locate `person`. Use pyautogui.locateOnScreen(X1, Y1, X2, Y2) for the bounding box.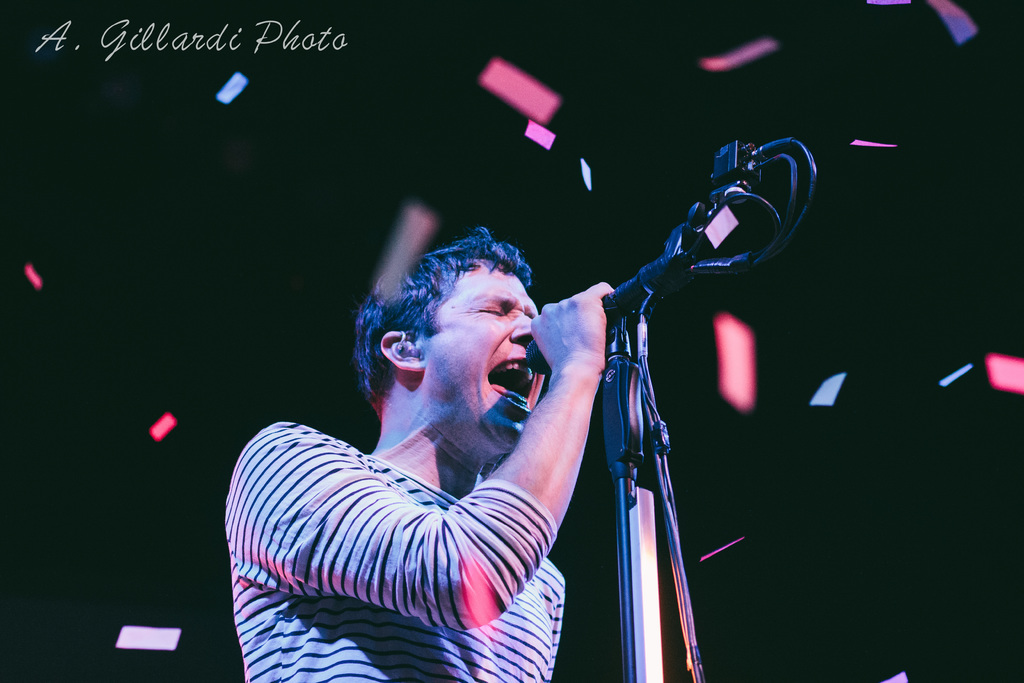
pyautogui.locateOnScreen(227, 218, 618, 682).
